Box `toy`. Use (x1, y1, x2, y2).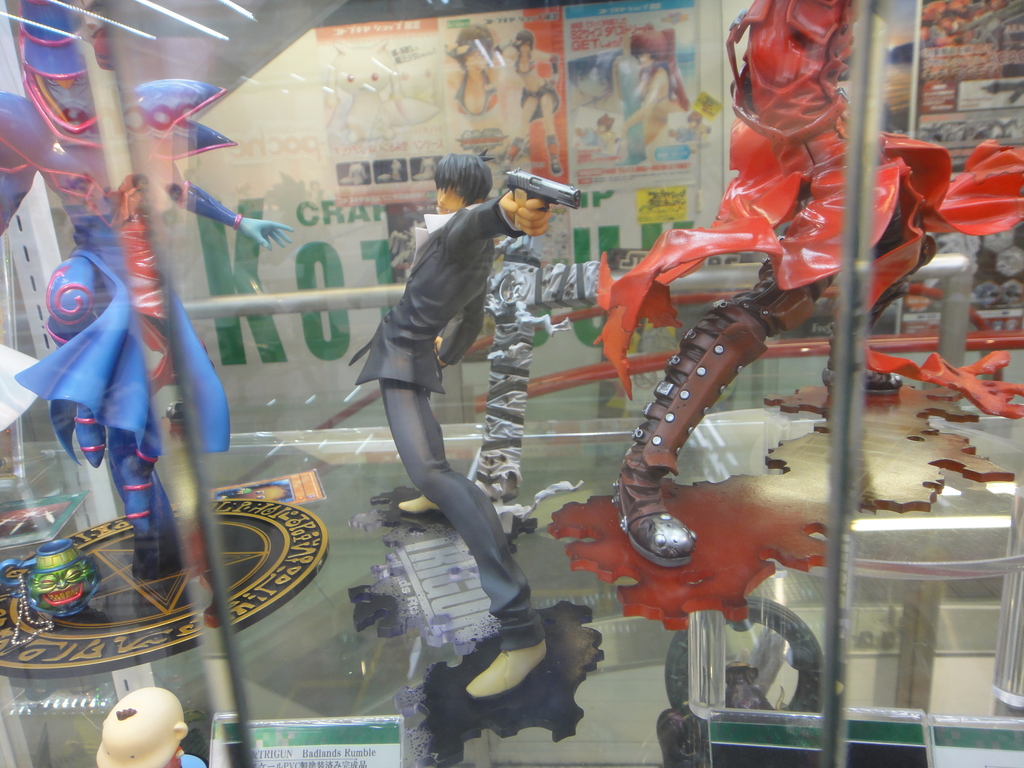
(13, 534, 102, 659).
